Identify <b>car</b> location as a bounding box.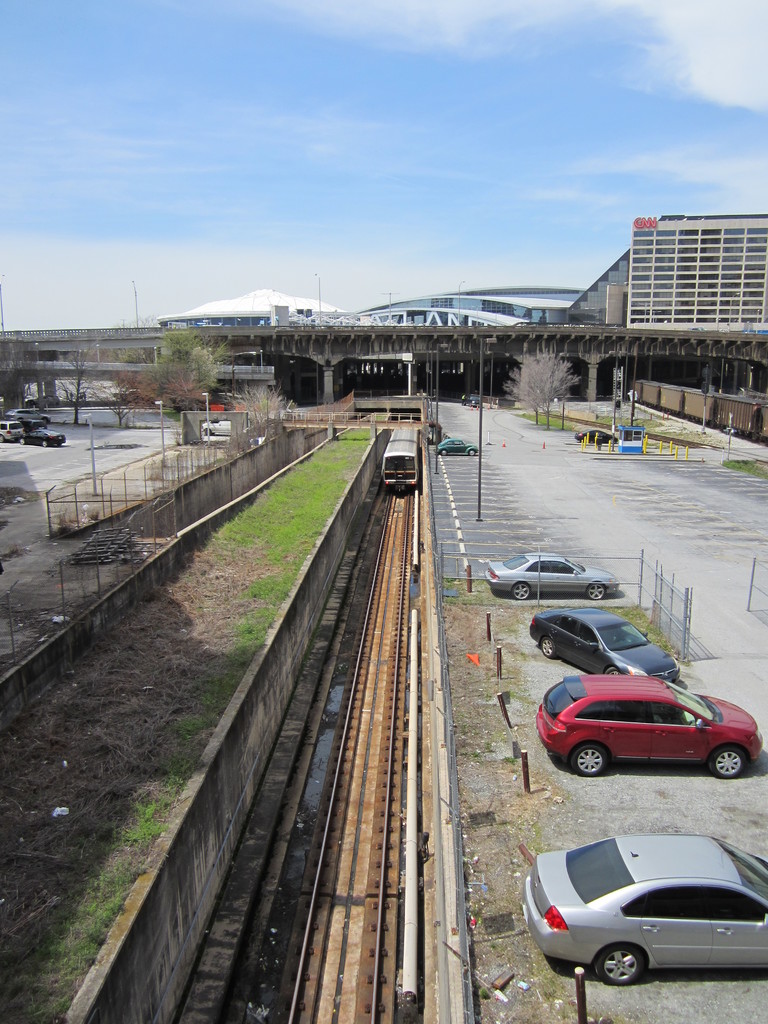
(524, 831, 767, 986).
